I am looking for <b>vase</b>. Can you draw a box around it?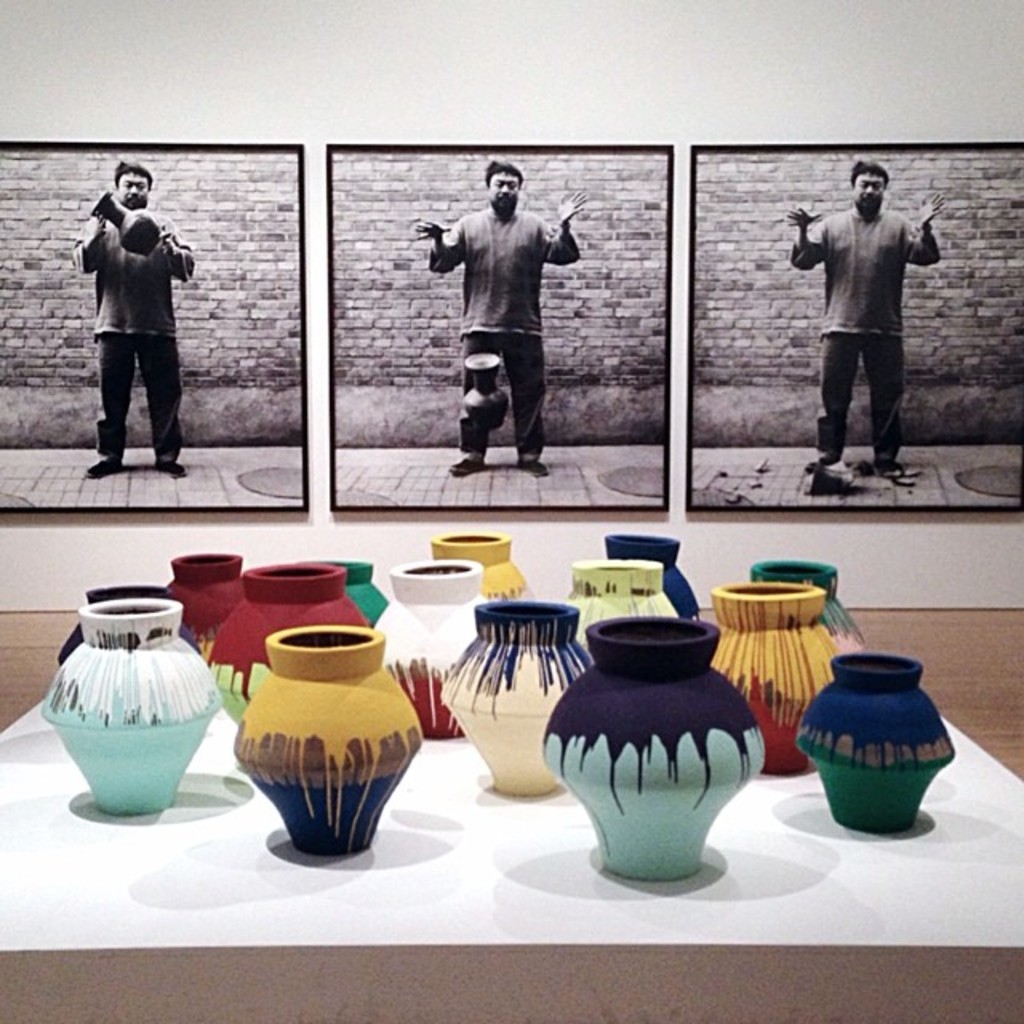
Sure, the bounding box is [320,557,387,624].
